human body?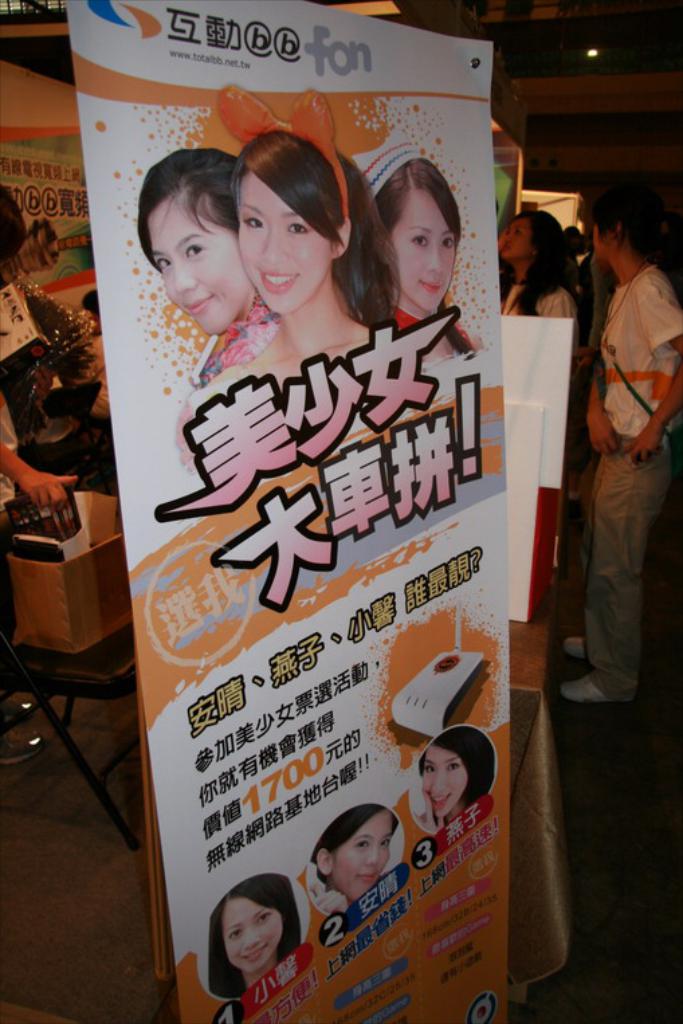
(x1=310, y1=803, x2=396, y2=911)
